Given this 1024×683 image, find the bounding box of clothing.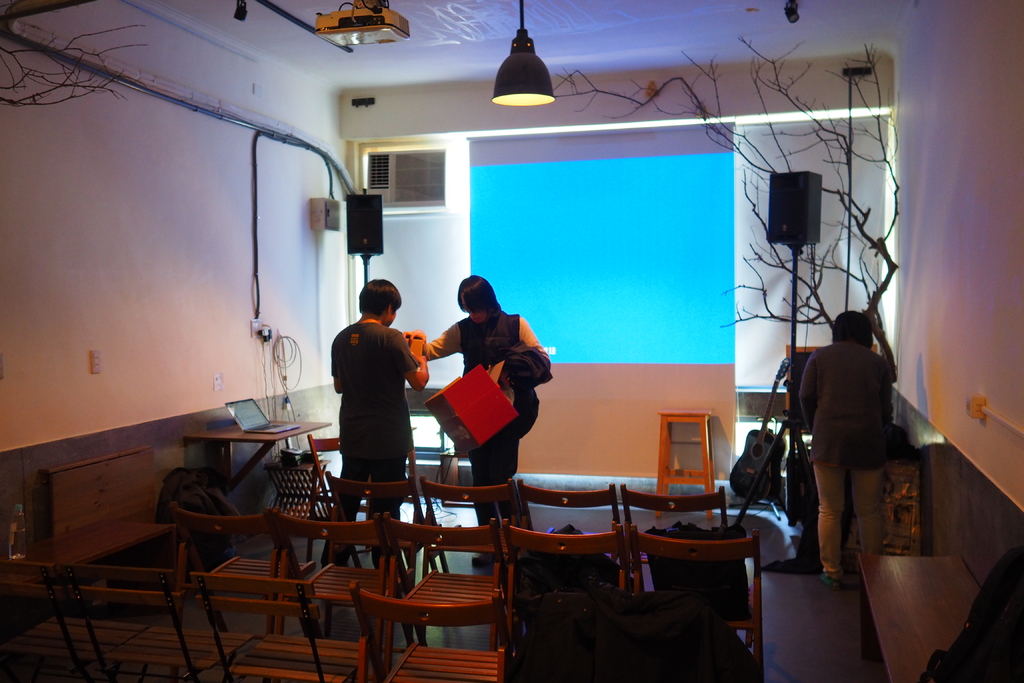
detection(320, 322, 414, 570).
